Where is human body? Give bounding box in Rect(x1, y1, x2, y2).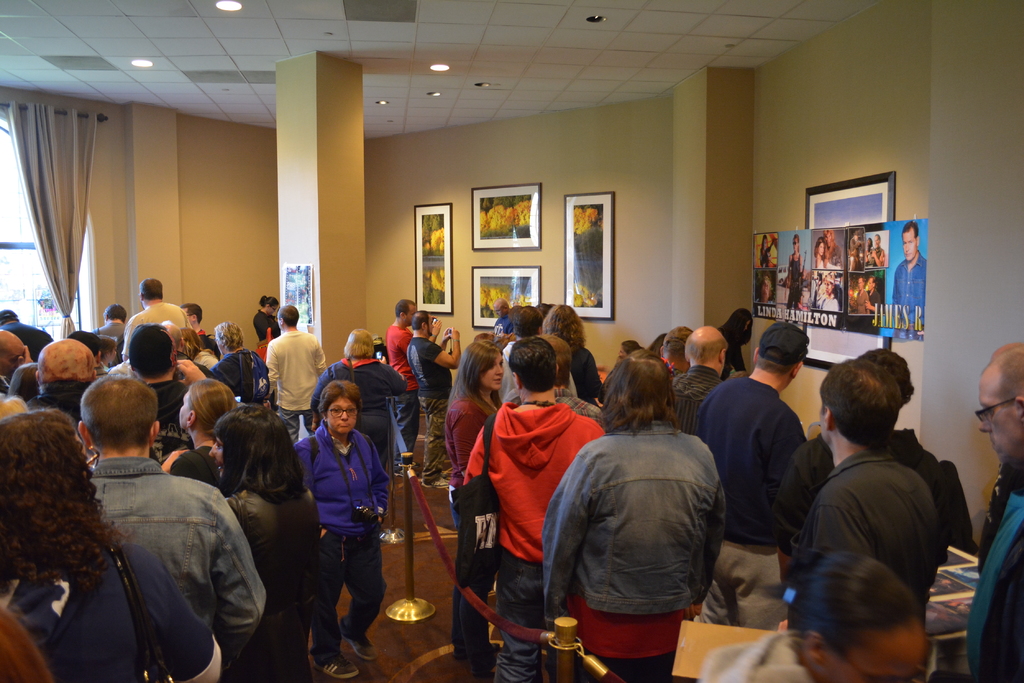
Rect(785, 236, 798, 319).
